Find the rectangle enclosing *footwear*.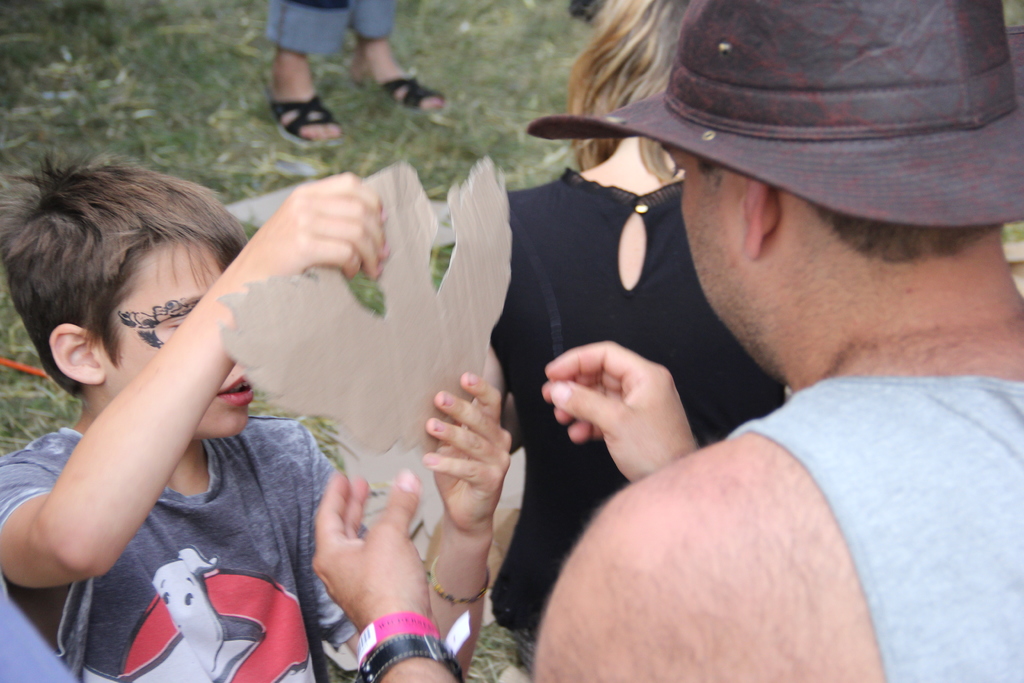
bbox(343, 73, 453, 115).
